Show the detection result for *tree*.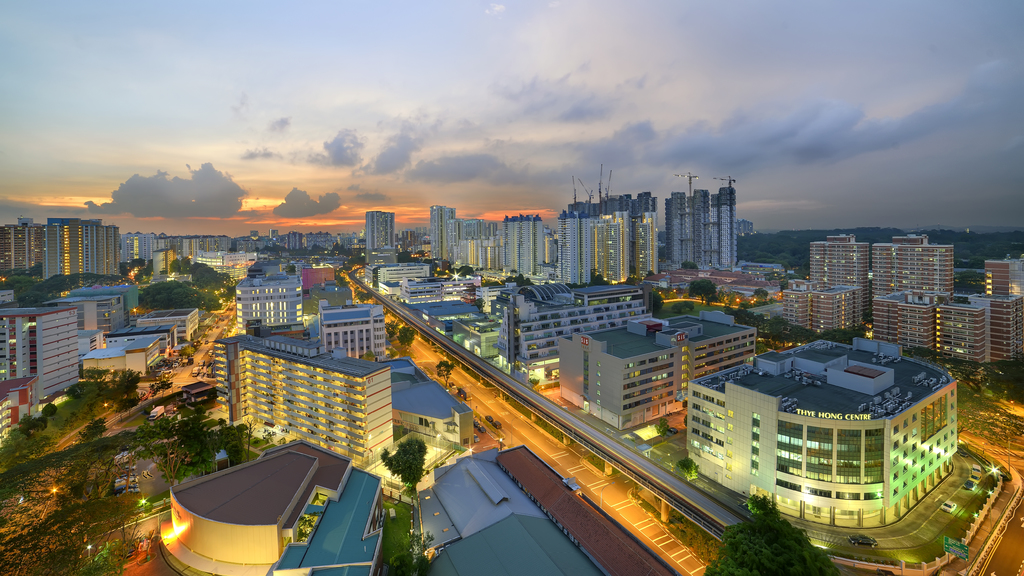
left=473, top=296, right=486, bottom=314.
